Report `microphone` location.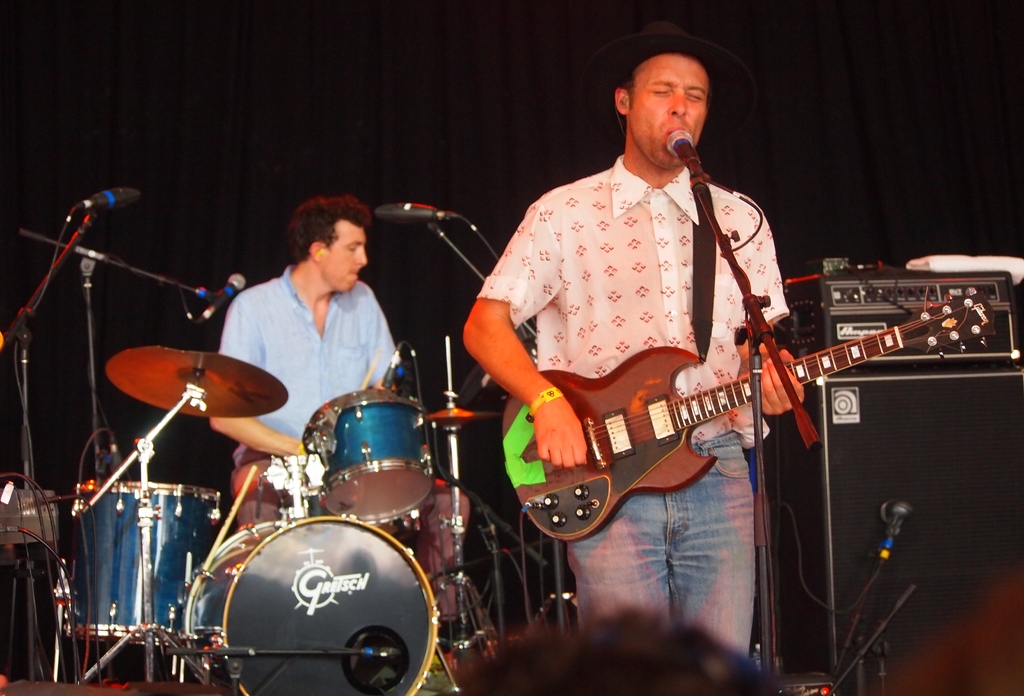
Report: crop(370, 194, 433, 227).
